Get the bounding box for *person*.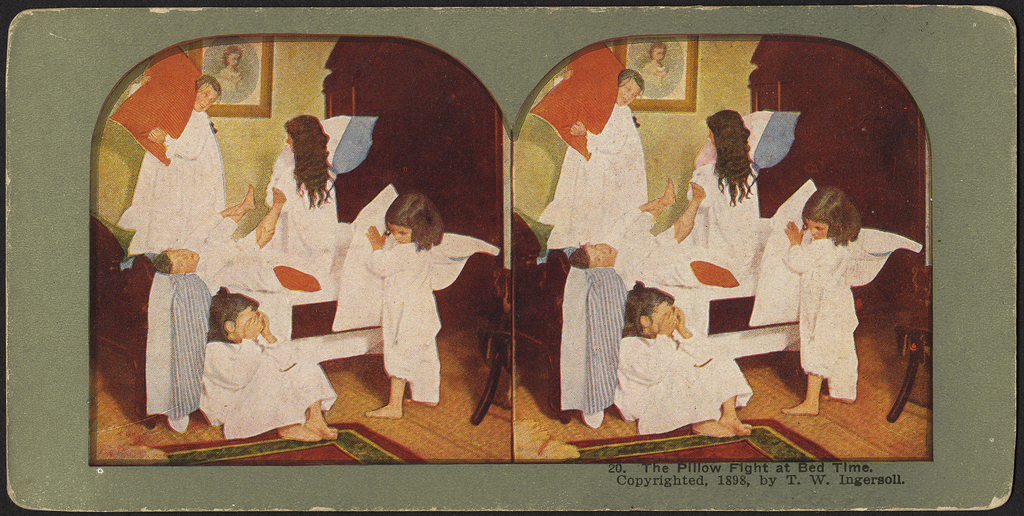
<region>340, 174, 453, 430</region>.
